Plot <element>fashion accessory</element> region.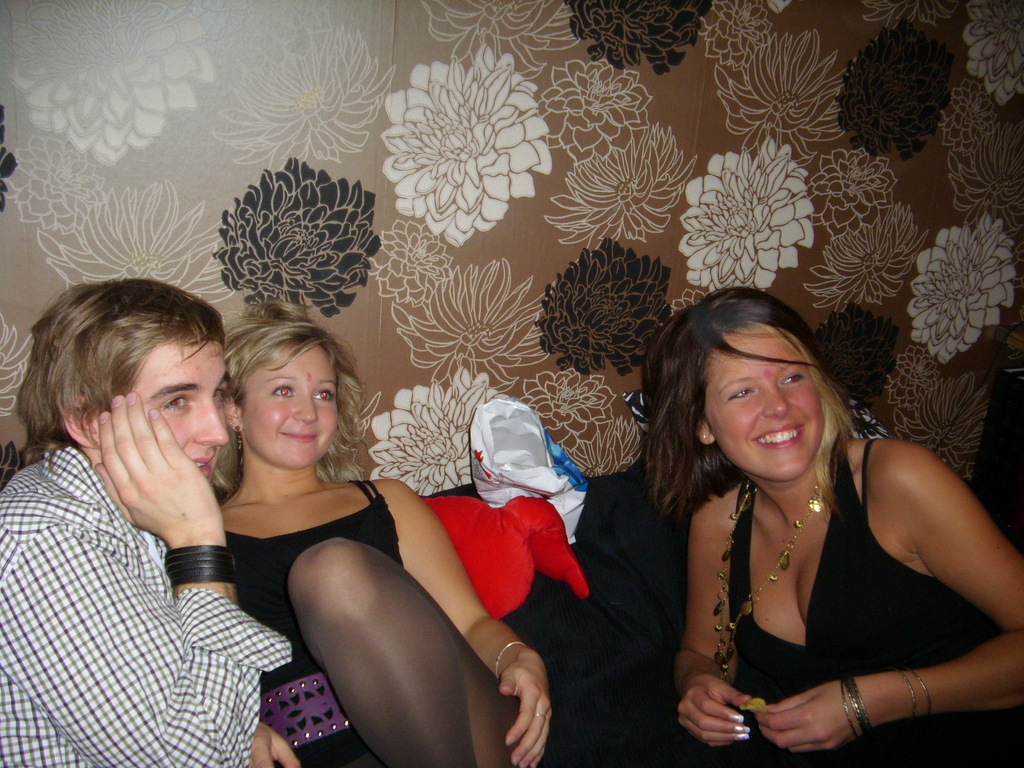
Plotted at 260,673,350,749.
